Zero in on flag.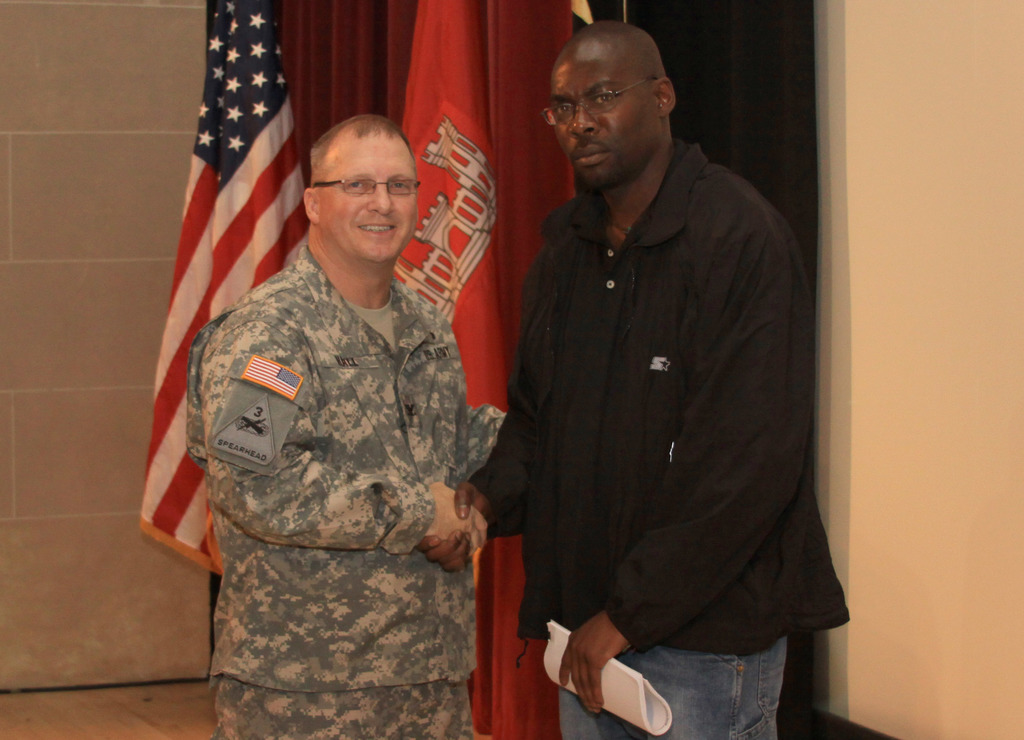
Zeroed in: [137,0,308,587].
